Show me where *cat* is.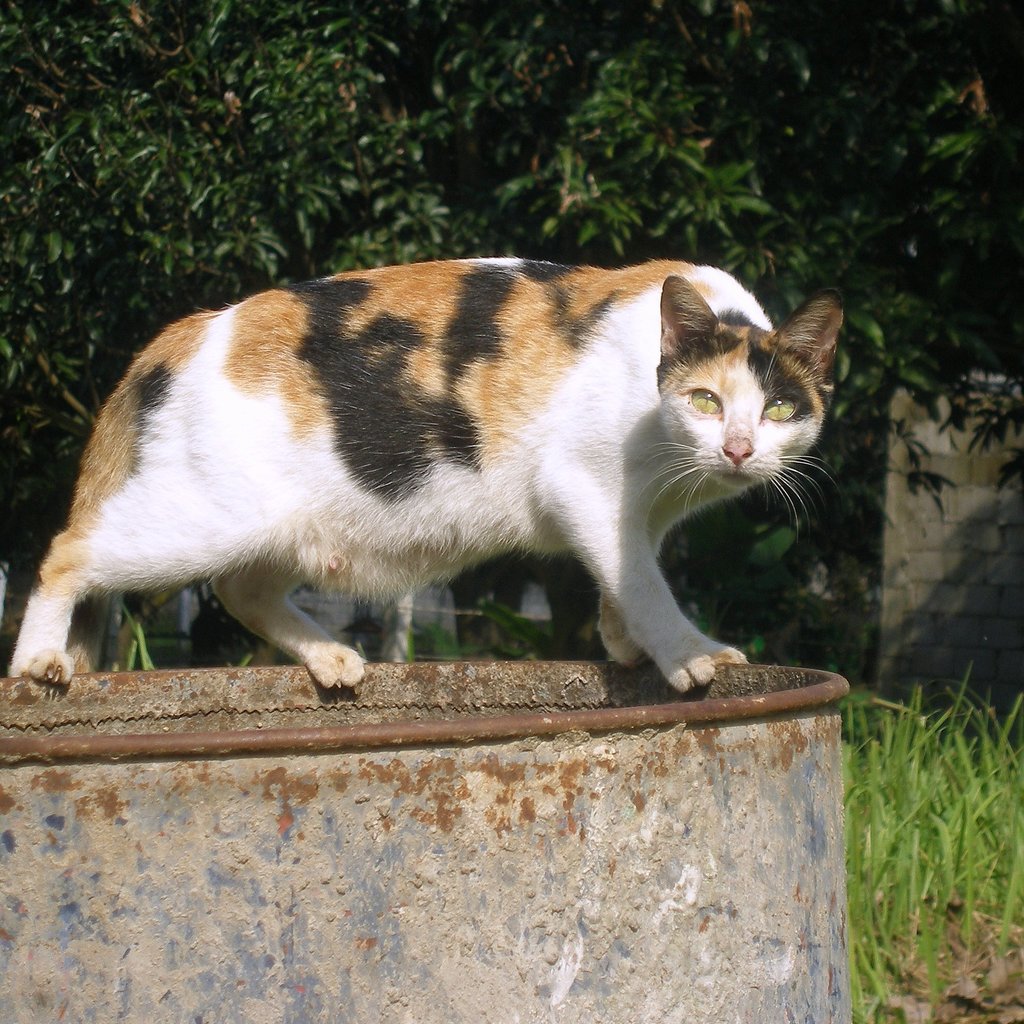
*cat* is at 8 248 846 699.
